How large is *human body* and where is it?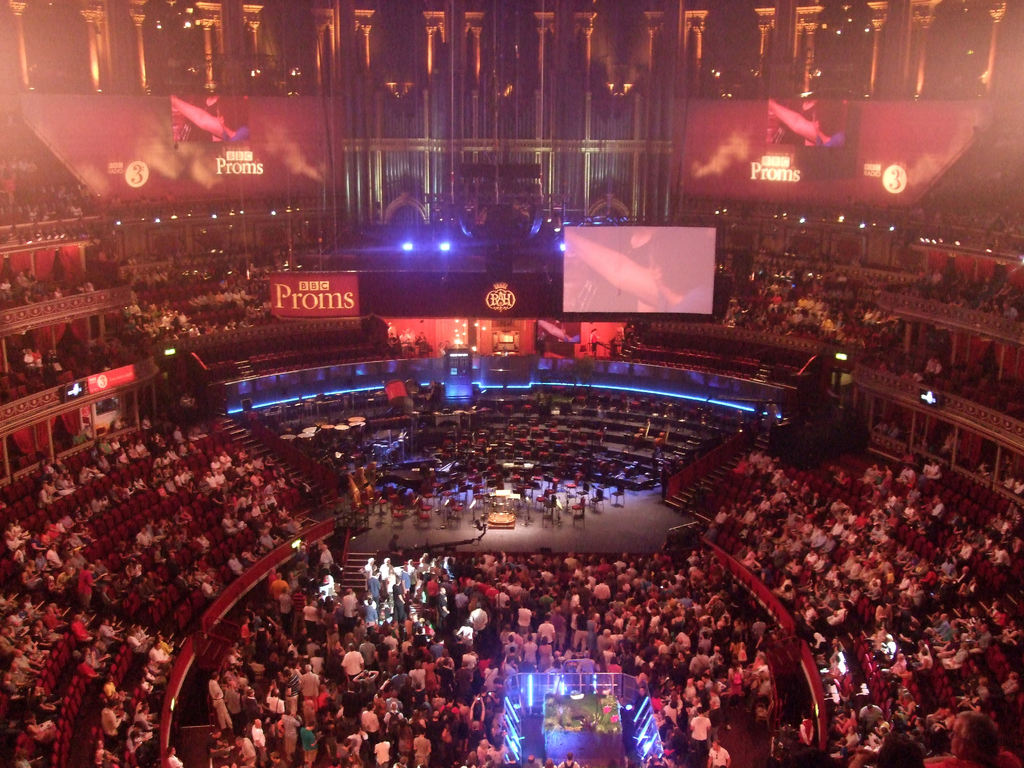
Bounding box: (128,253,136,268).
